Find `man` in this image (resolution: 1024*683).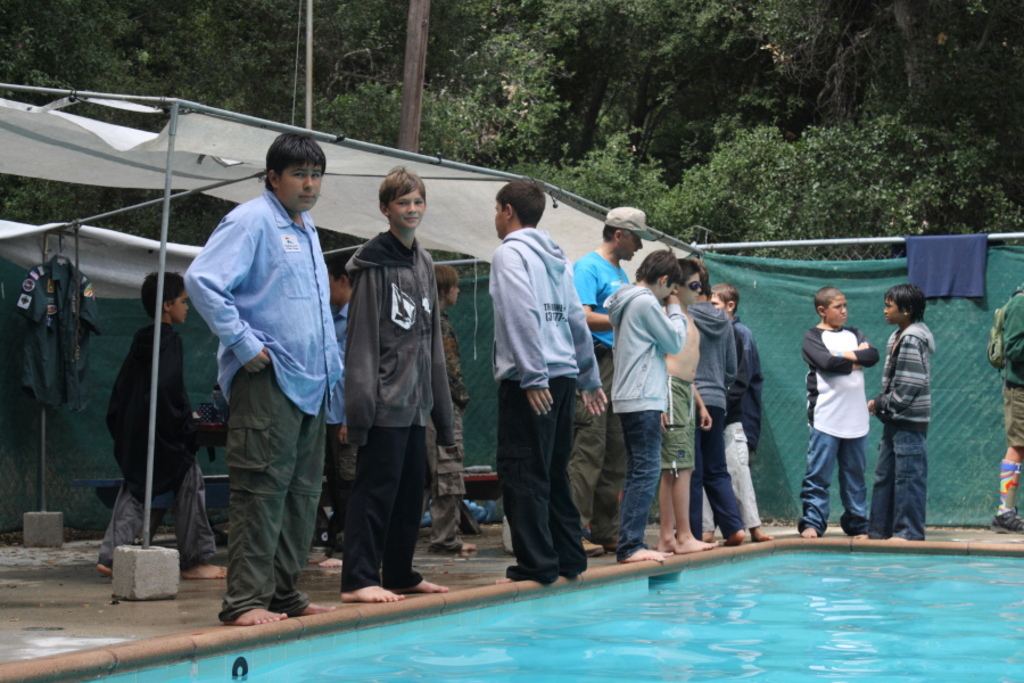
Rect(489, 164, 613, 578).
